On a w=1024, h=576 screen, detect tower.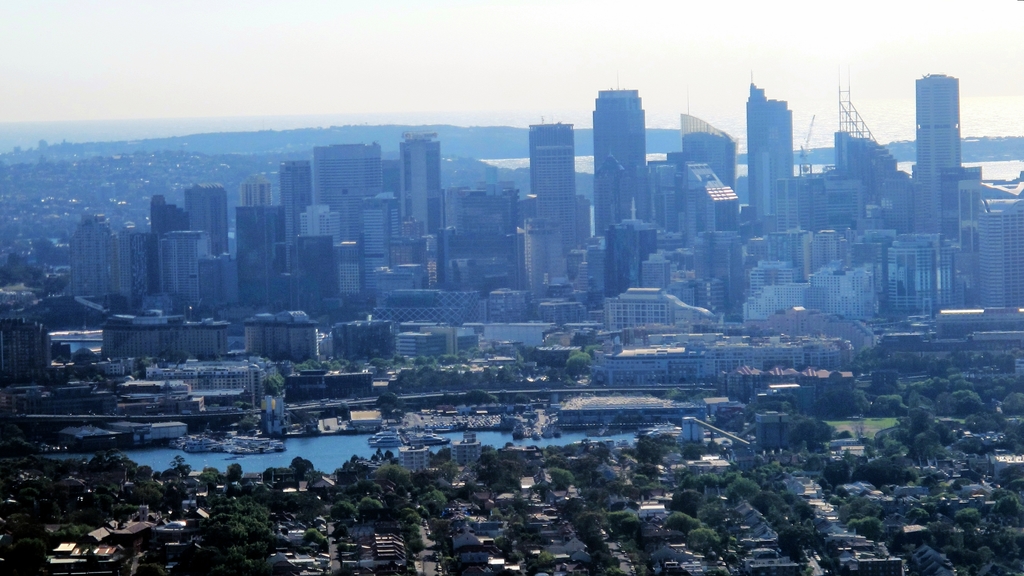
box=[360, 200, 404, 298].
